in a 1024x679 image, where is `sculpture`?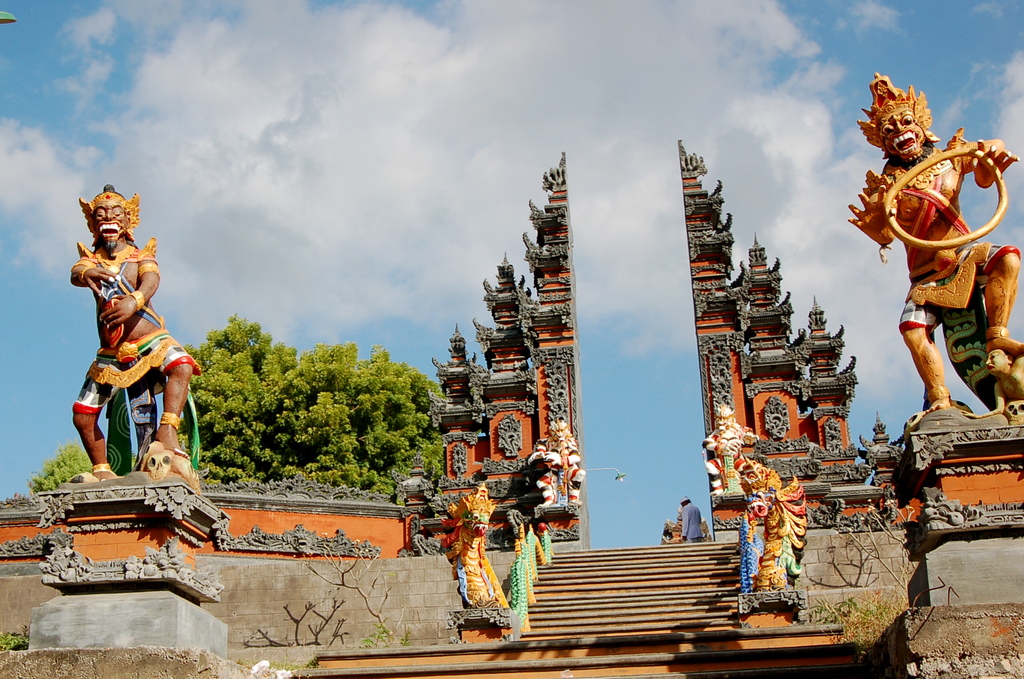
crop(849, 76, 1023, 411).
